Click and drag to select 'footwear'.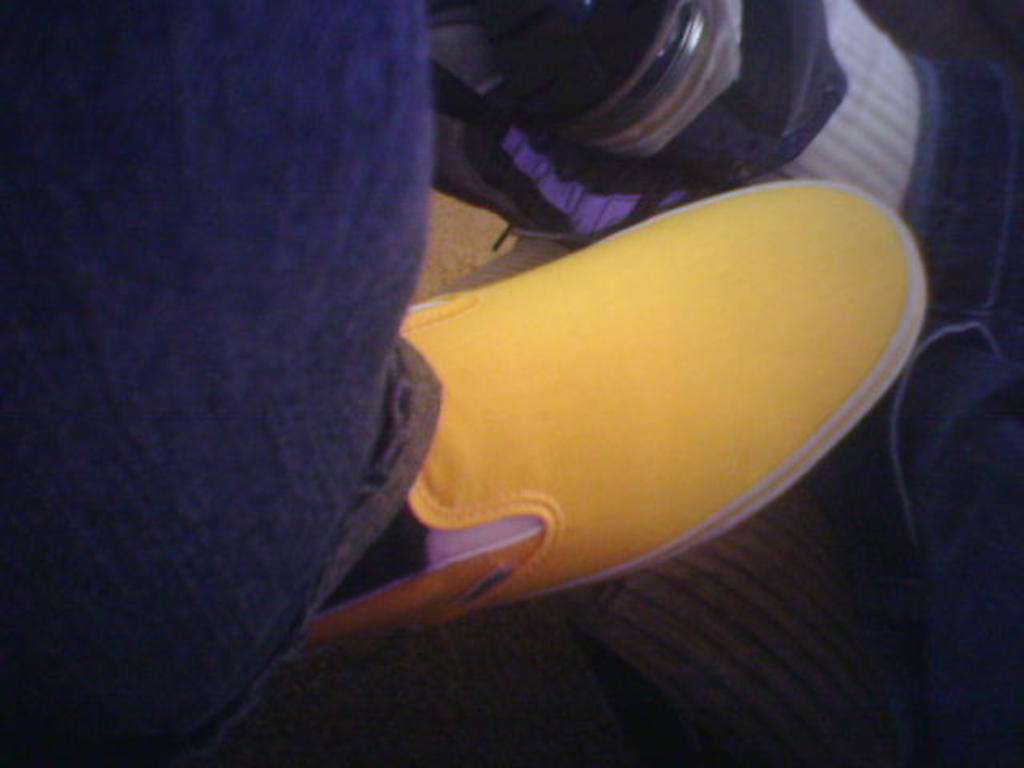
Selection: left=296, top=178, right=928, bottom=670.
